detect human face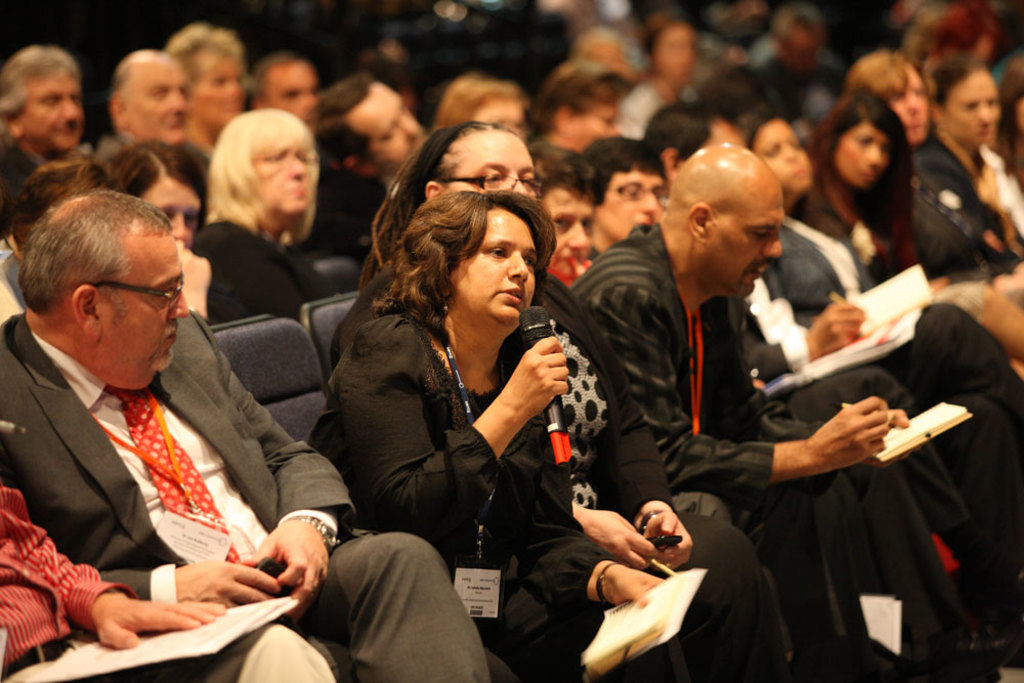
{"left": 471, "top": 96, "right": 524, "bottom": 128}
